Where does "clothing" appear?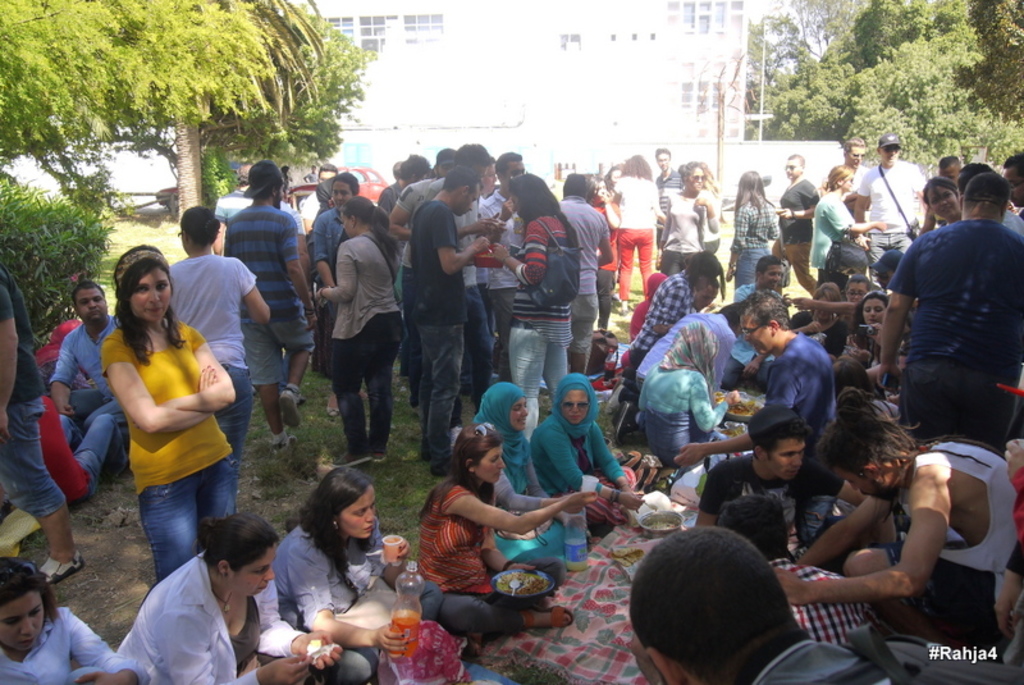
Appears at left=736, top=631, right=887, bottom=684.
